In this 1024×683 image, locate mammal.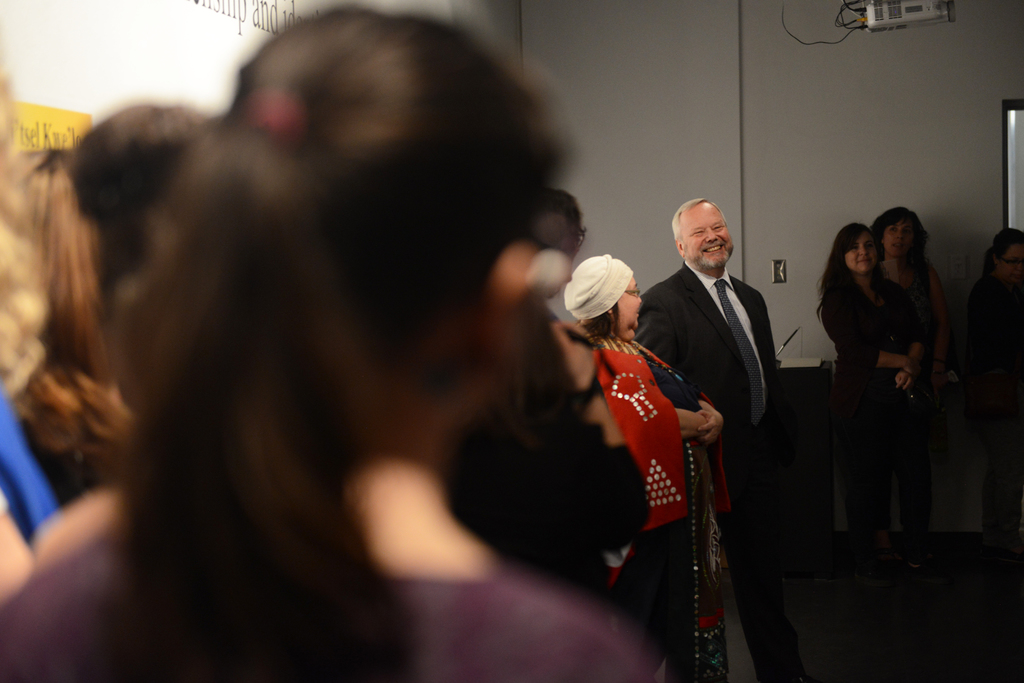
Bounding box: 518, 189, 593, 265.
